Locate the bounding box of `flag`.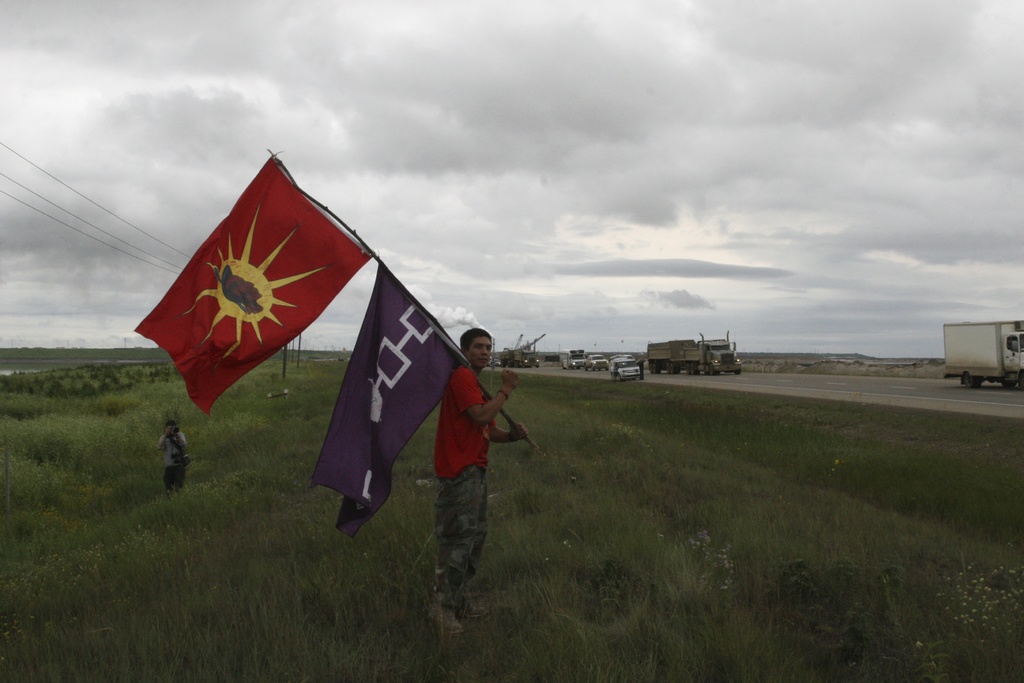
Bounding box: 311,263,476,547.
